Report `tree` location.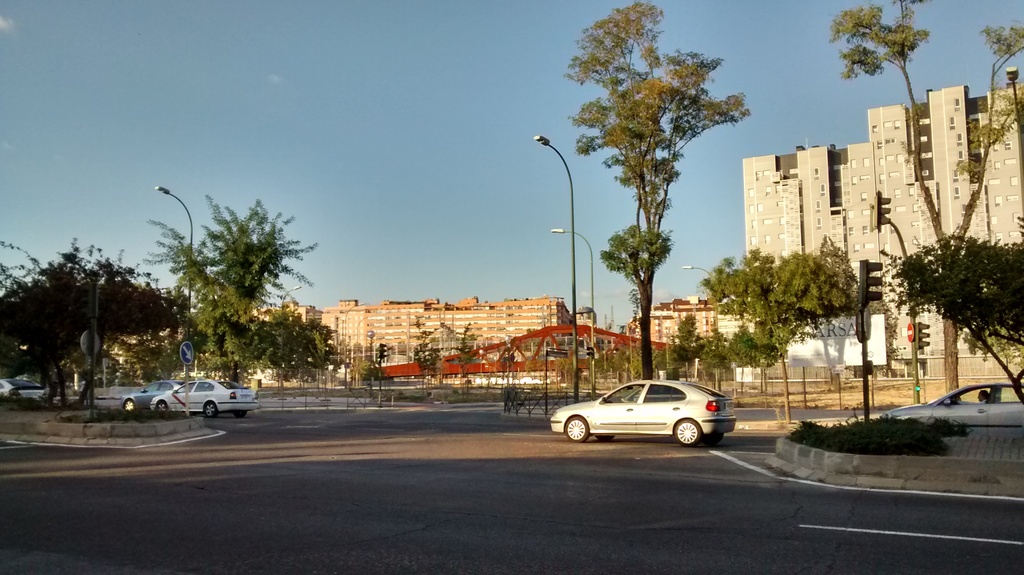
Report: 875/232/1023/399.
